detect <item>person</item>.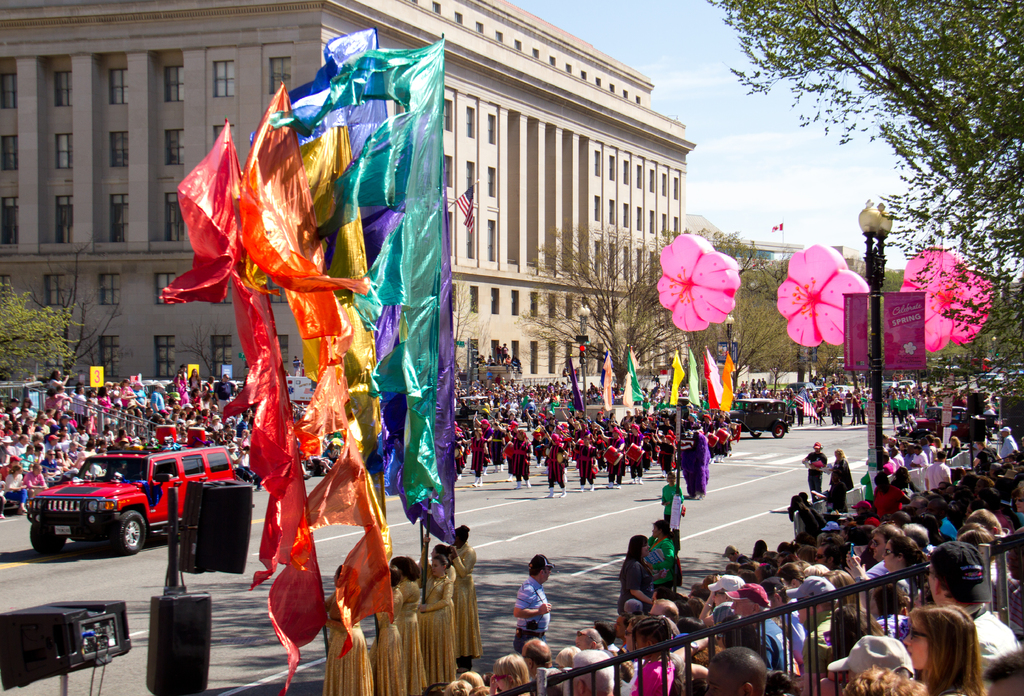
Detected at [left=554, top=643, right=582, bottom=673].
